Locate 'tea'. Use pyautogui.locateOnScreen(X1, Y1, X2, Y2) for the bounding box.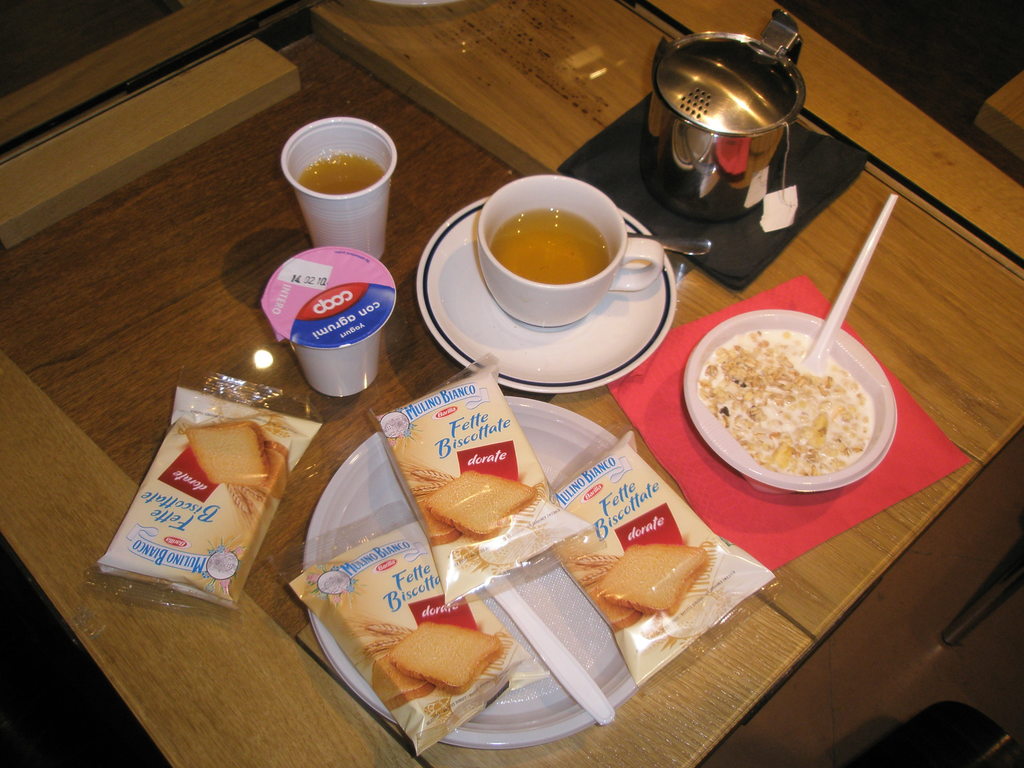
pyautogui.locateOnScreen(489, 202, 612, 284).
